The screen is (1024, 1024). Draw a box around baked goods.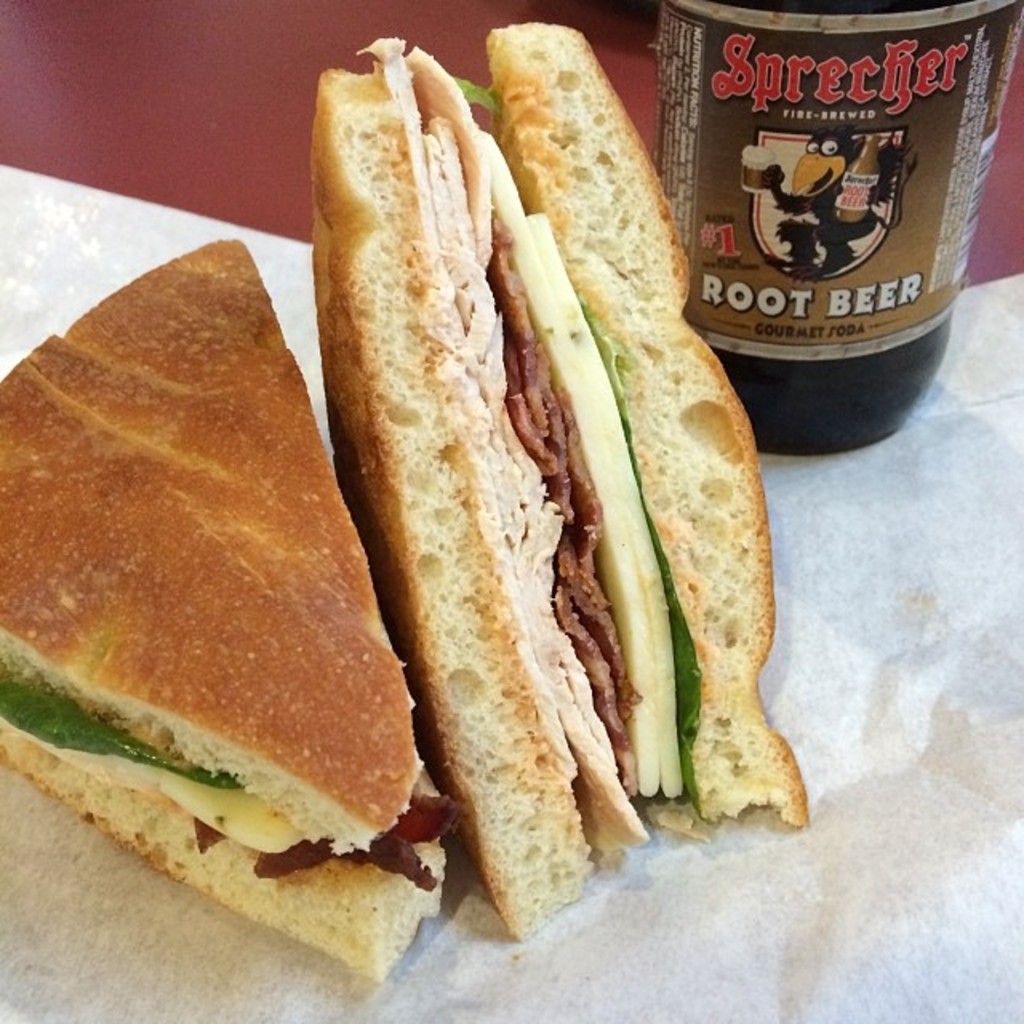
309,24,808,942.
